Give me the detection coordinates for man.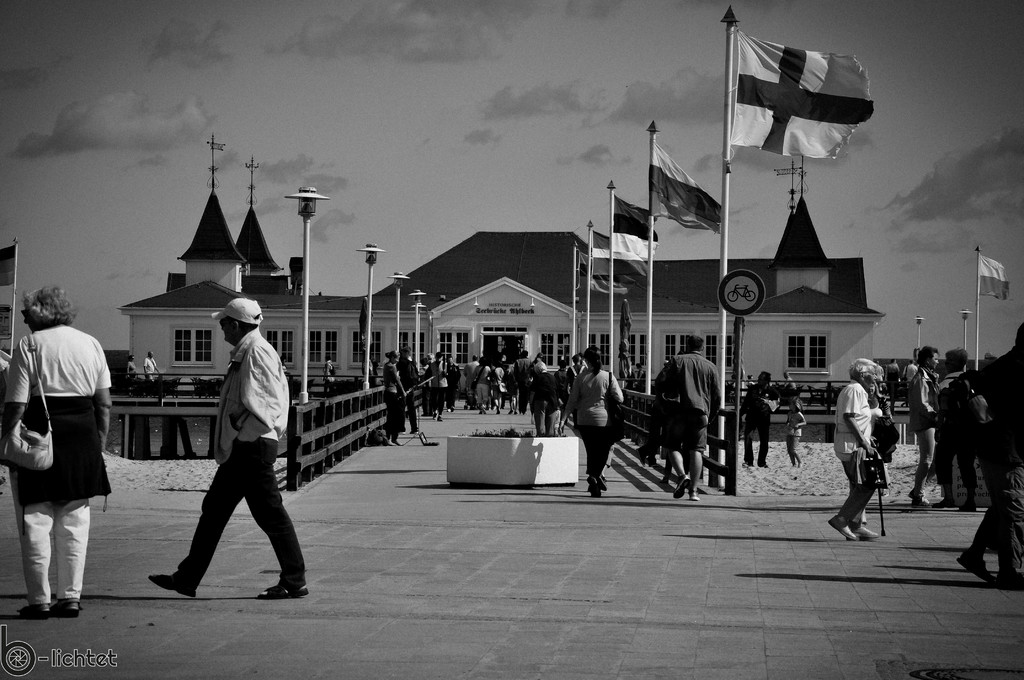
l=829, t=356, r=881, b=540.
